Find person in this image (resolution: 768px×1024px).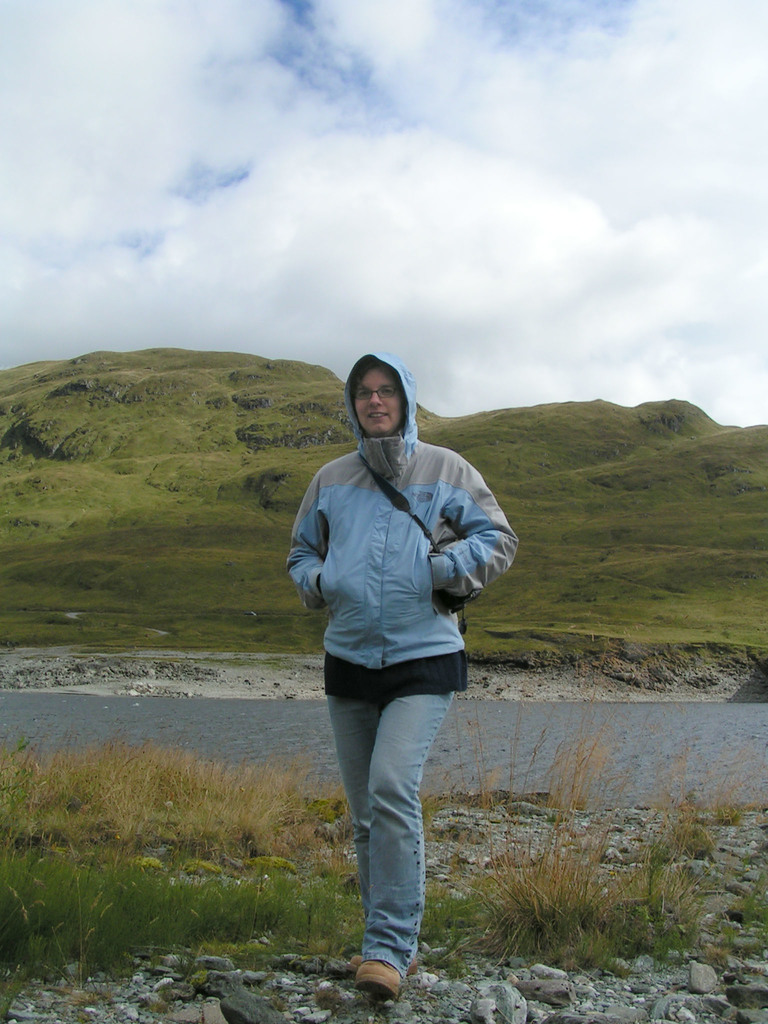
284:355:529:993.
